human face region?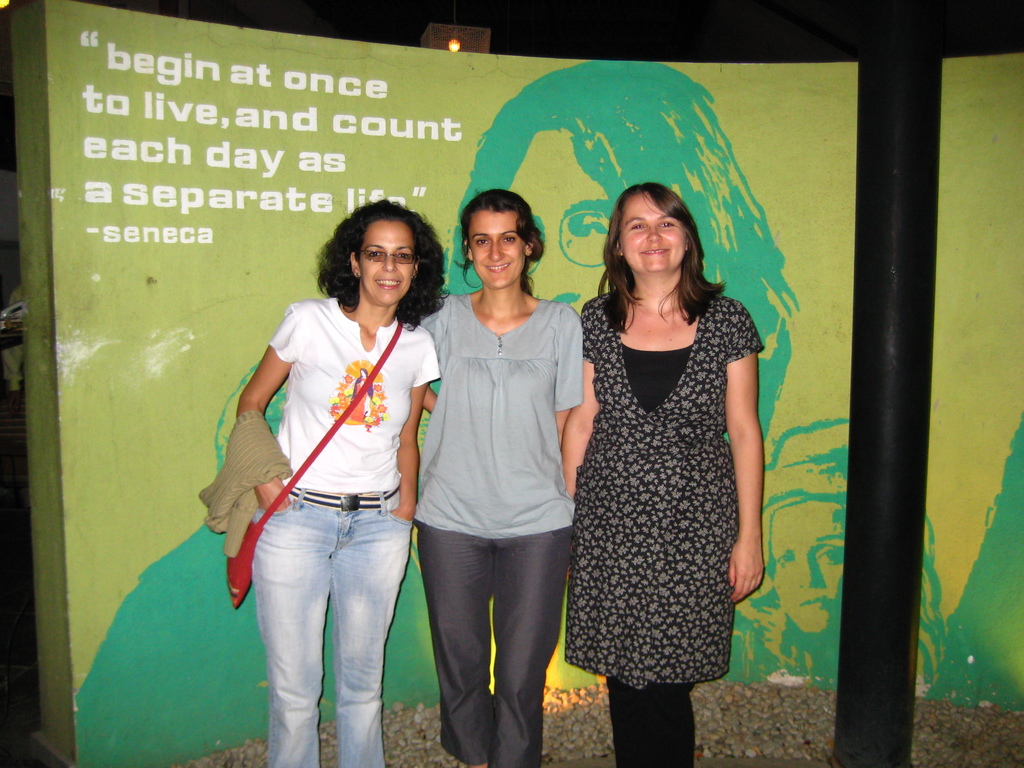
<region>616, 191, 689, 271</region>
